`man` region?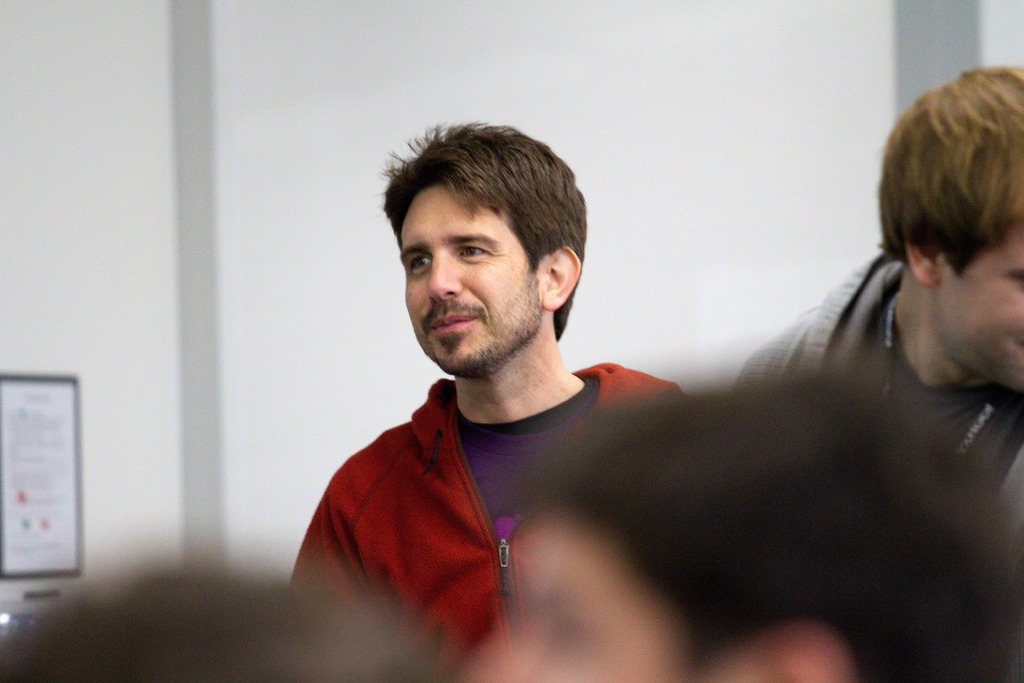
[730, 71, 1023, 514]
